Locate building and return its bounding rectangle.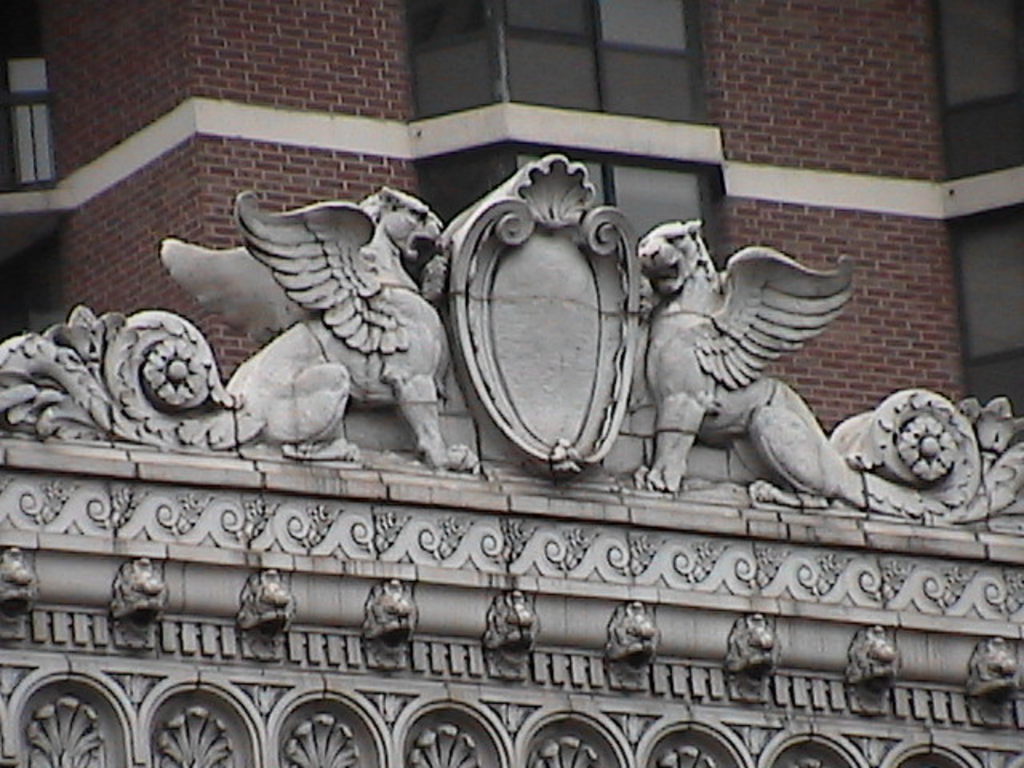
<box>0,0,1022,766</box>.
